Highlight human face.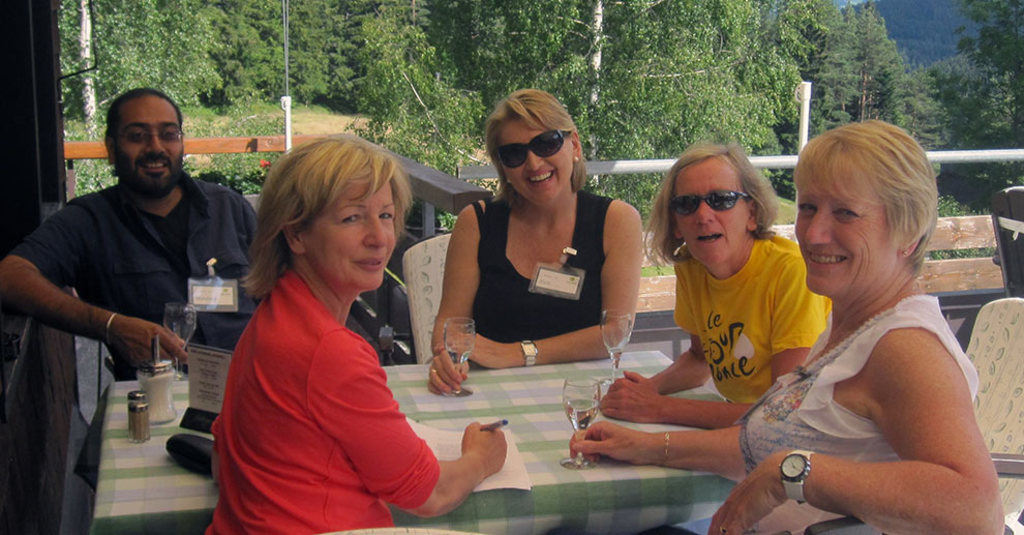
Highlighted region: (676,161,751,265).
